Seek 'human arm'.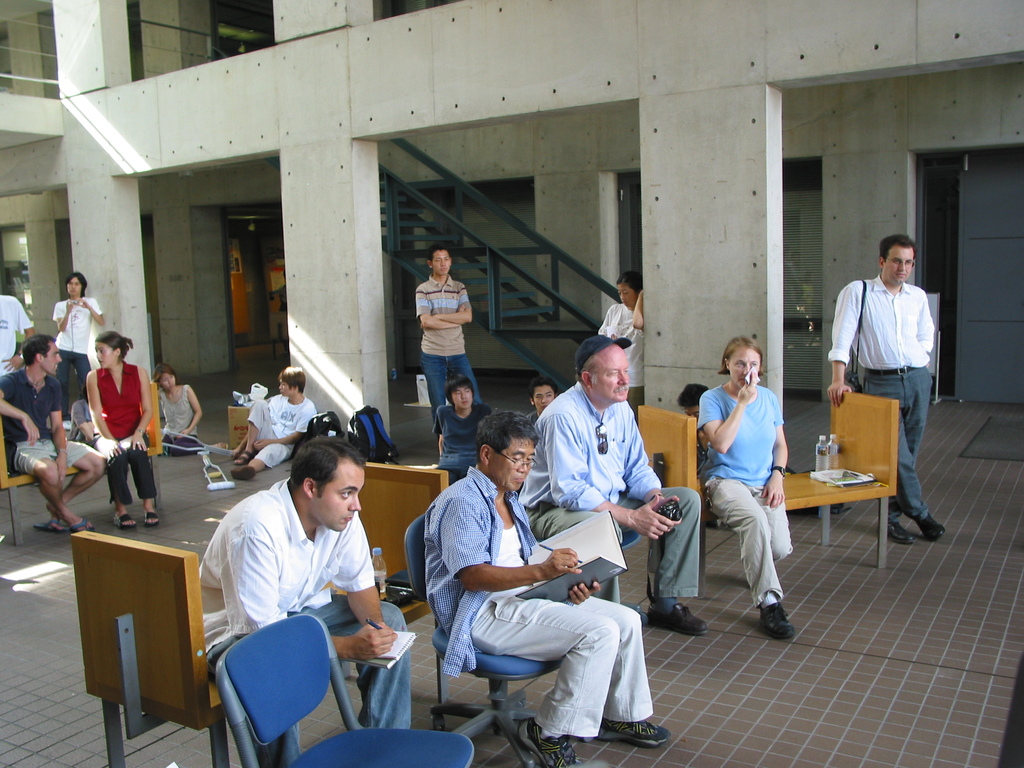
{"x1": 416, "y1": 283, "x2": 465, "y2": 332}.
